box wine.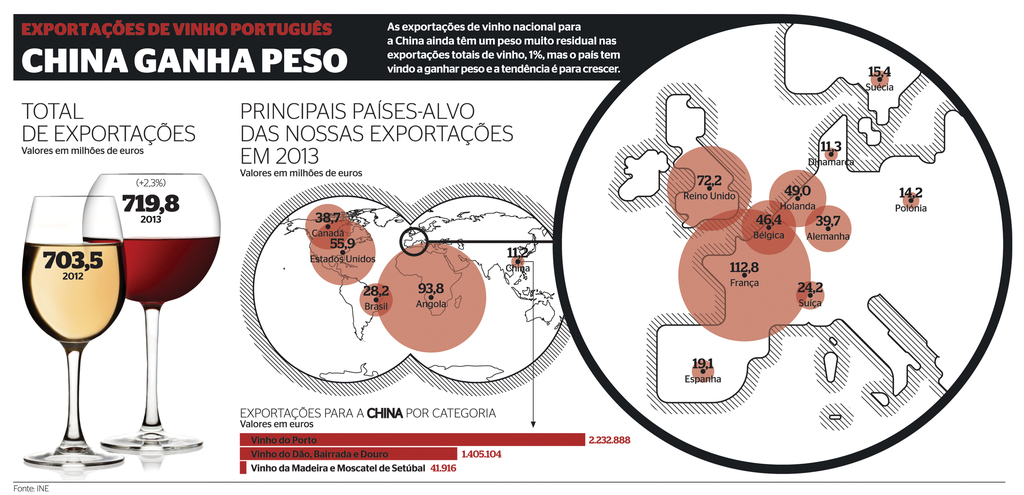
bbox(21, 243, 126, 345).
